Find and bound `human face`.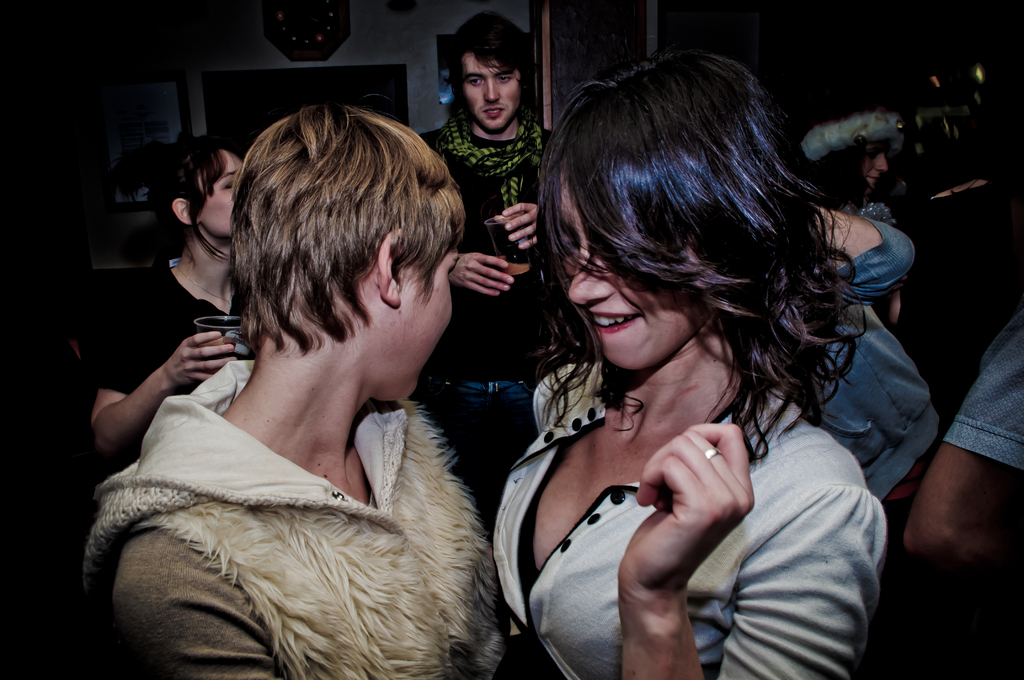
Bound: BBox(200, 143, 251, 240).
